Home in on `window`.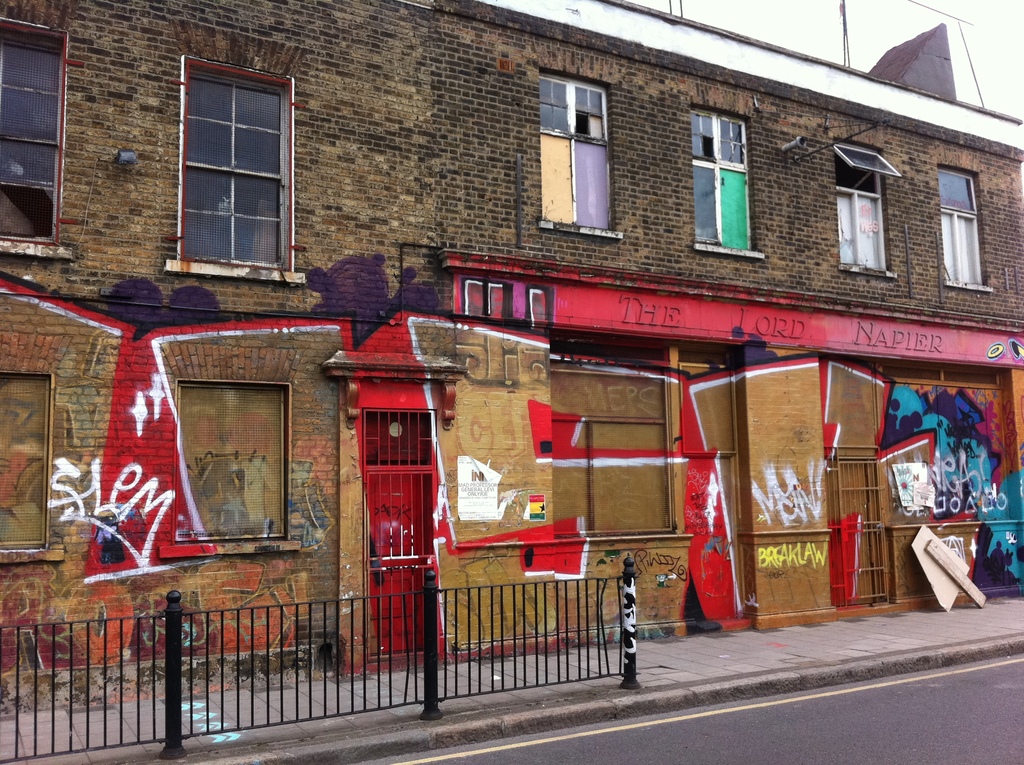
Homed in at detection(934, 161, 993, 290).
